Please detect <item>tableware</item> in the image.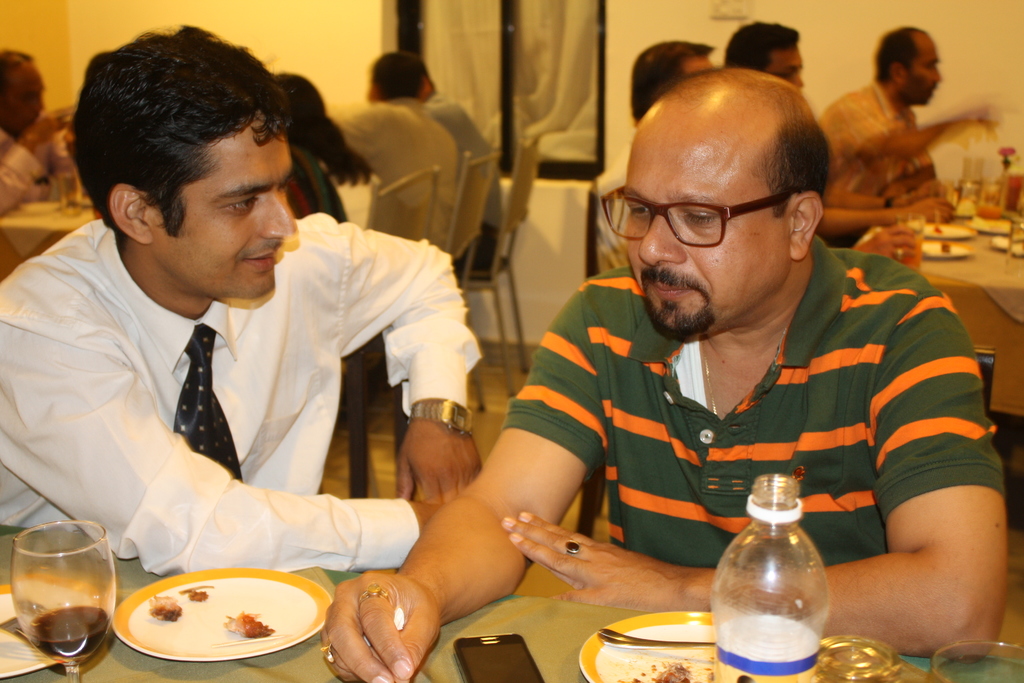
BBox(991, 233, 1023, 252).
